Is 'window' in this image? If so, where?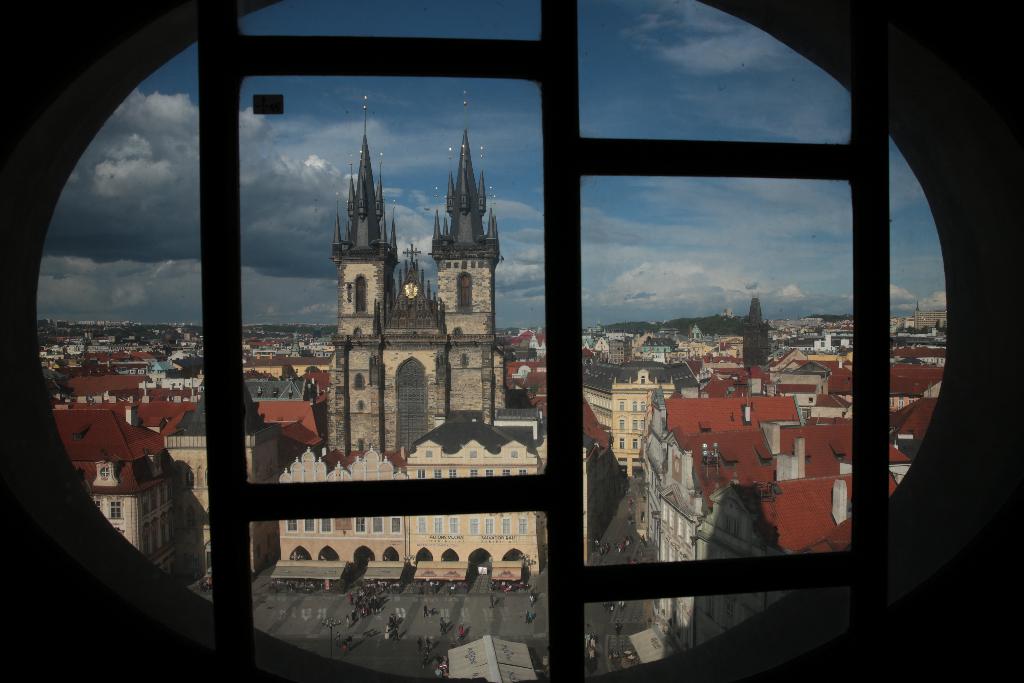
Yes, at [left=633, top=436, right=642, bottom=451].
